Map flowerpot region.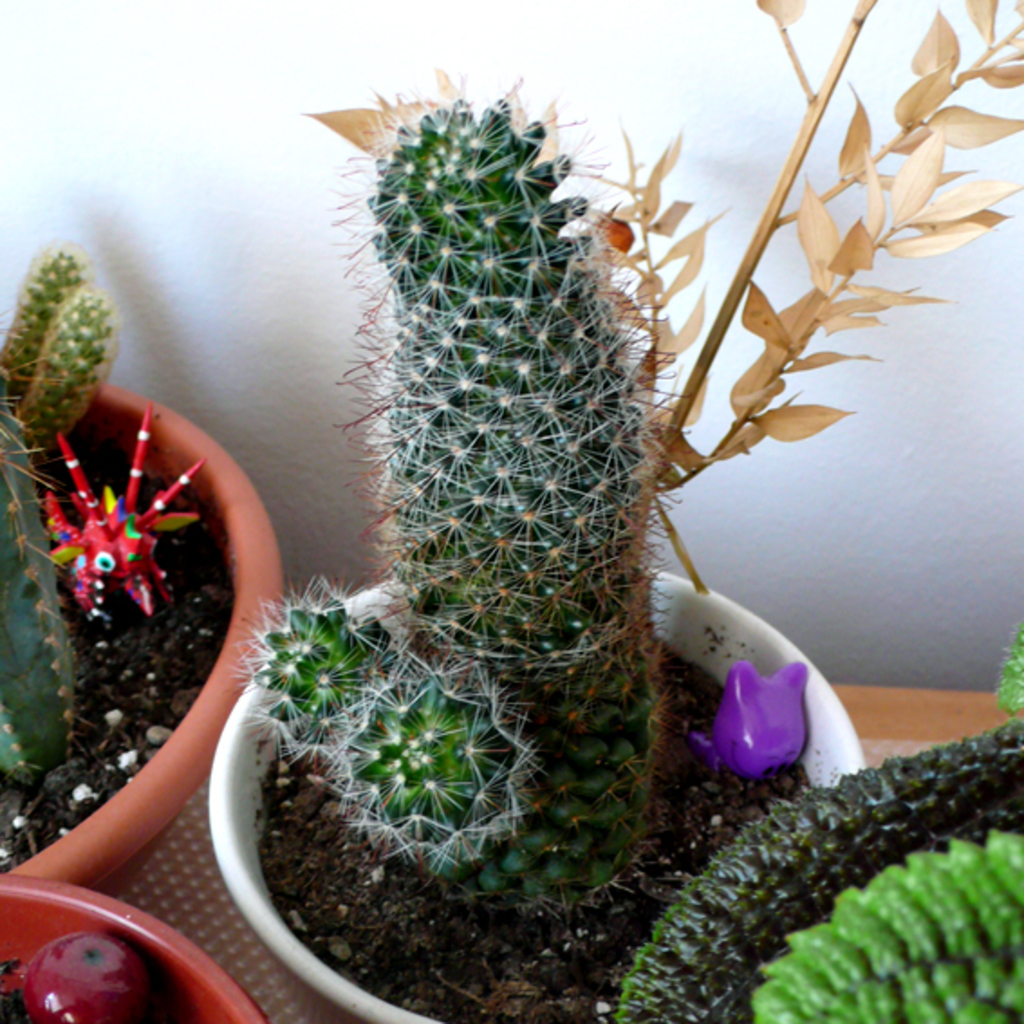
Mapped to {"left": 609, "top": 713, "right": 1022, "bottom": 1022}.
